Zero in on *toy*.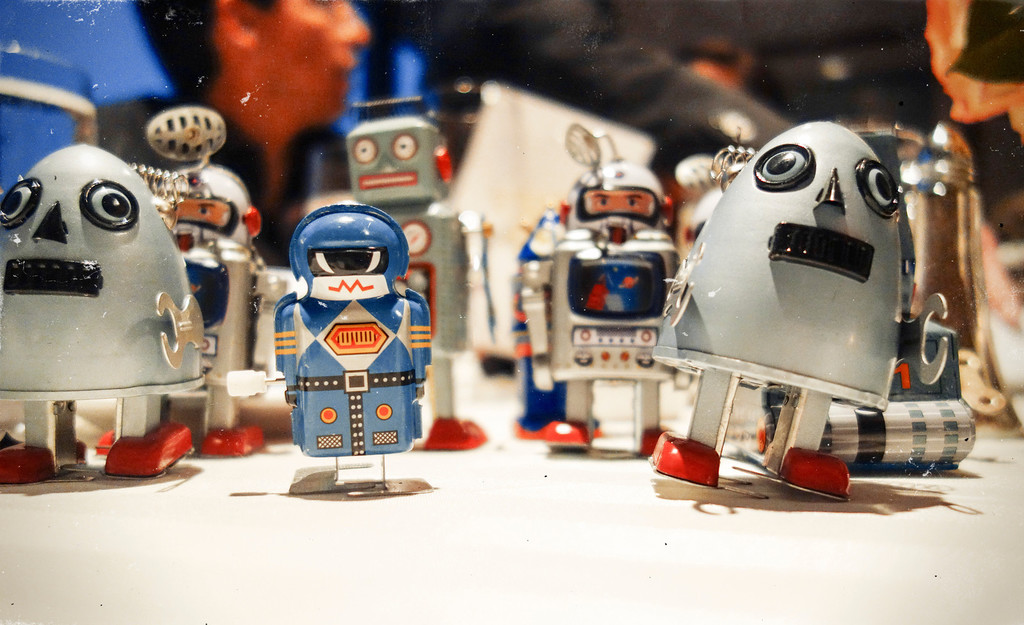
Zeroed in: (522,127,694,462).
